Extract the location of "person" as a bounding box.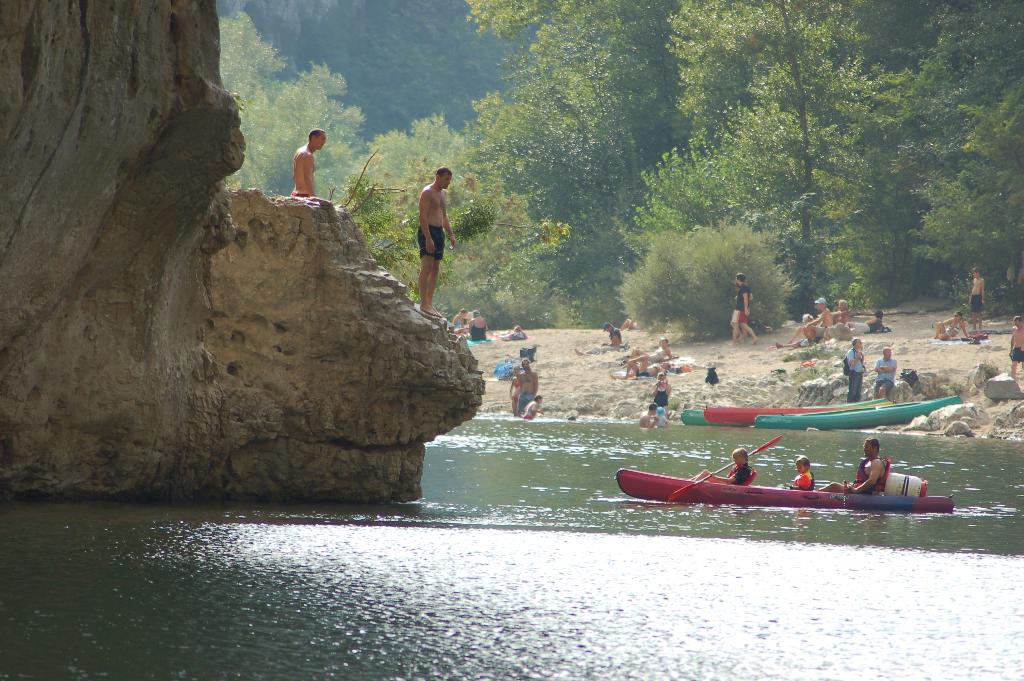
(left=630, top=346, right=648, bottom=370).
